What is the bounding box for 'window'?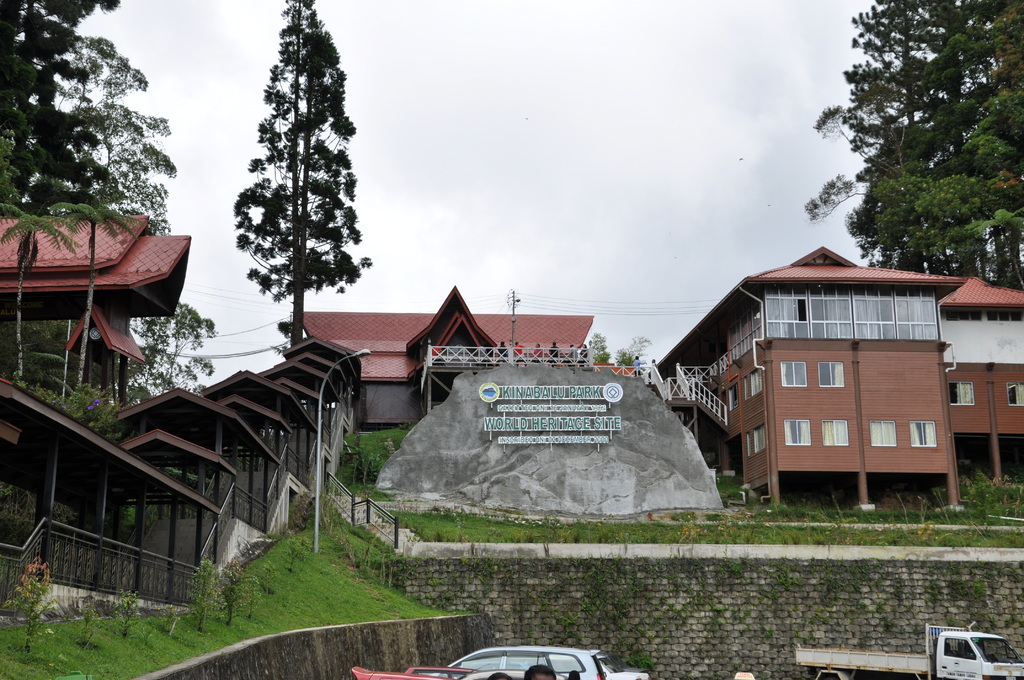
[867, 417, 894, 448].
